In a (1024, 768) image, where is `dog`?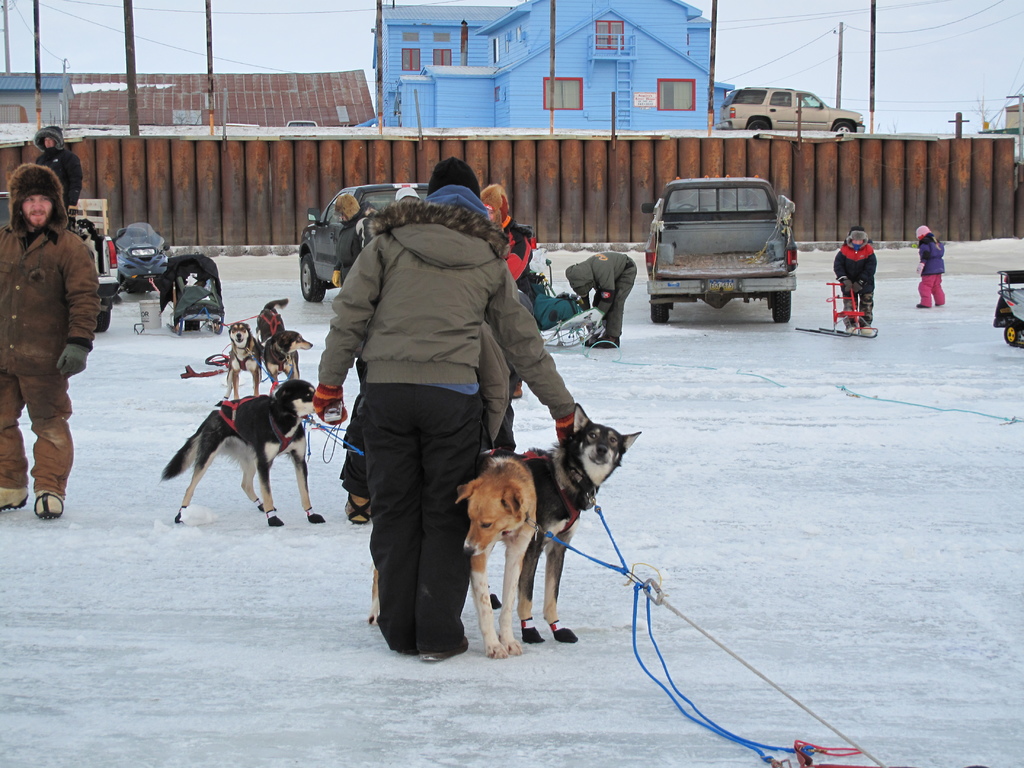
select_region(257, 300, 290, 344).
